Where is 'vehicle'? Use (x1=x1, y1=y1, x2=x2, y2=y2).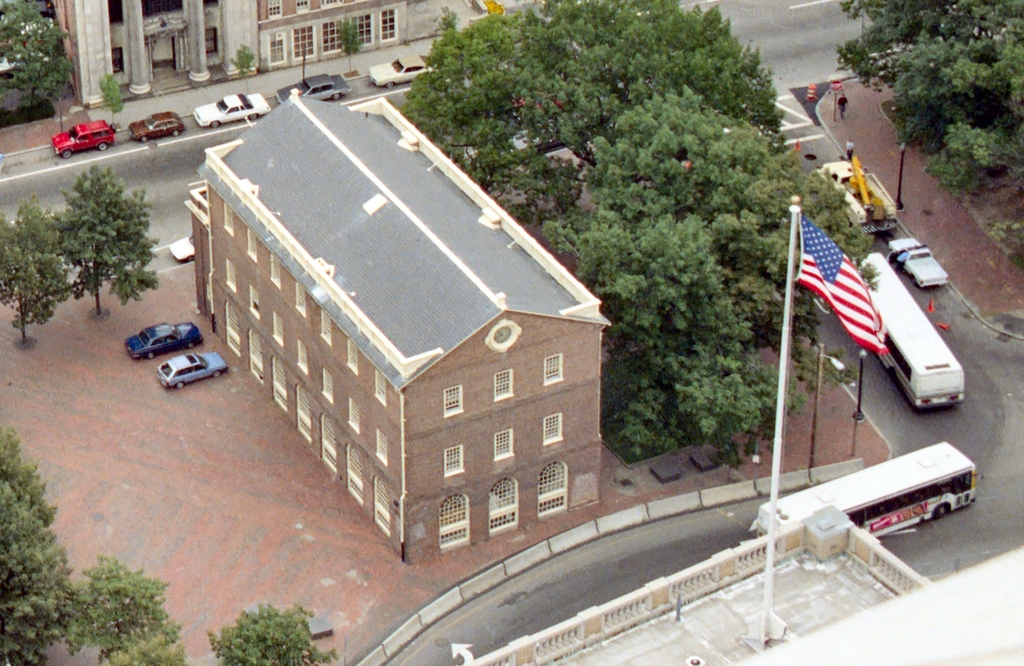
(x1=856, y1=250, x2=967, y2=413).
